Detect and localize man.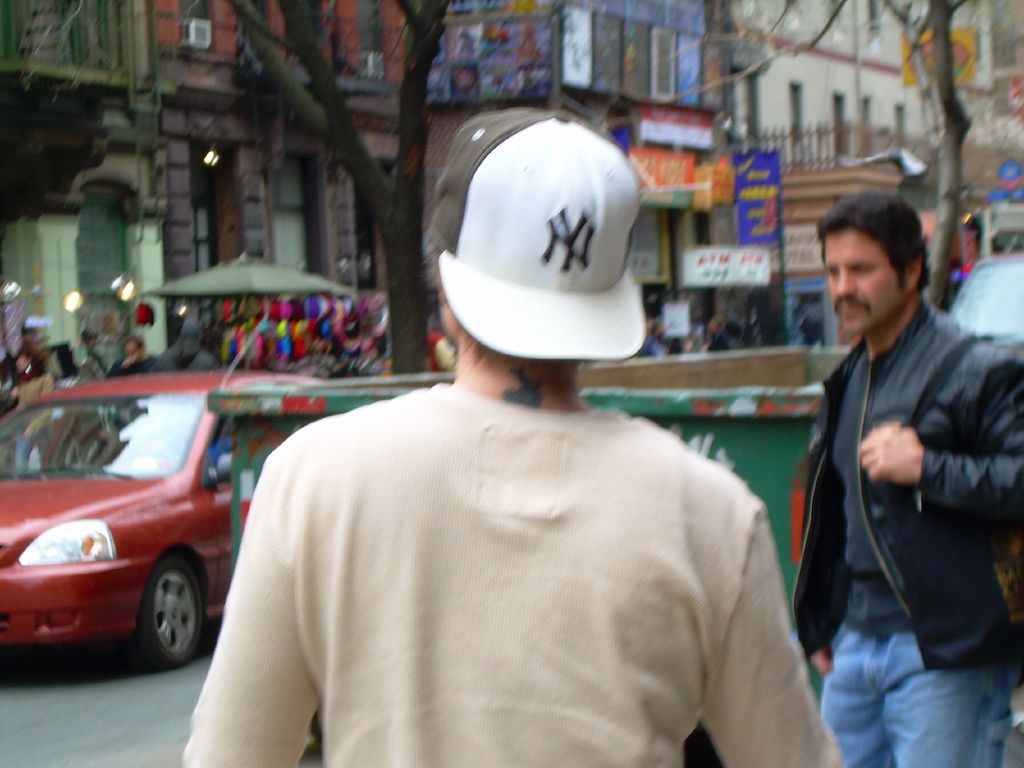
Localized at 78, 326, 106, 377.
